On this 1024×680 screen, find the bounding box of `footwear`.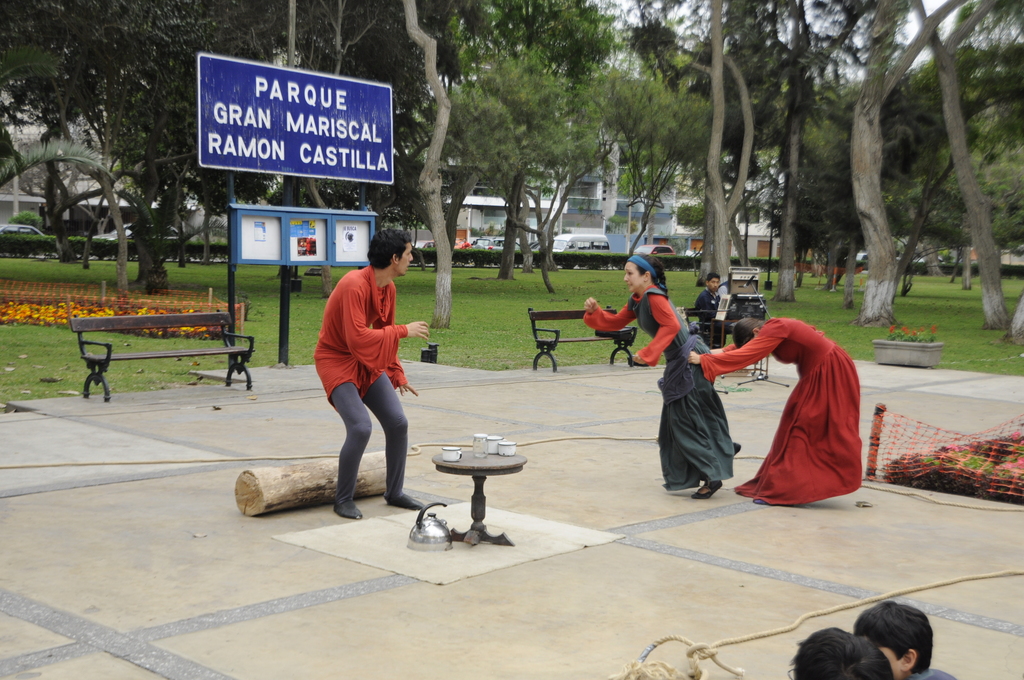
Bounding box: bbox=[691, 480, 722, 498].
